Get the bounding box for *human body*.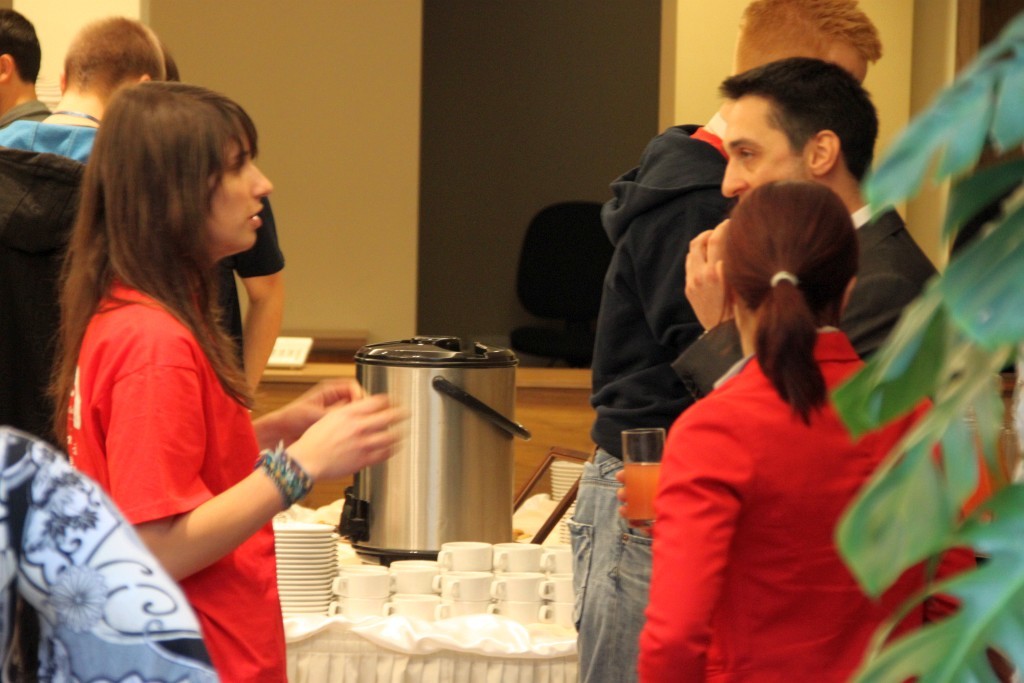
bbox=(0, 20, 167, 436).
